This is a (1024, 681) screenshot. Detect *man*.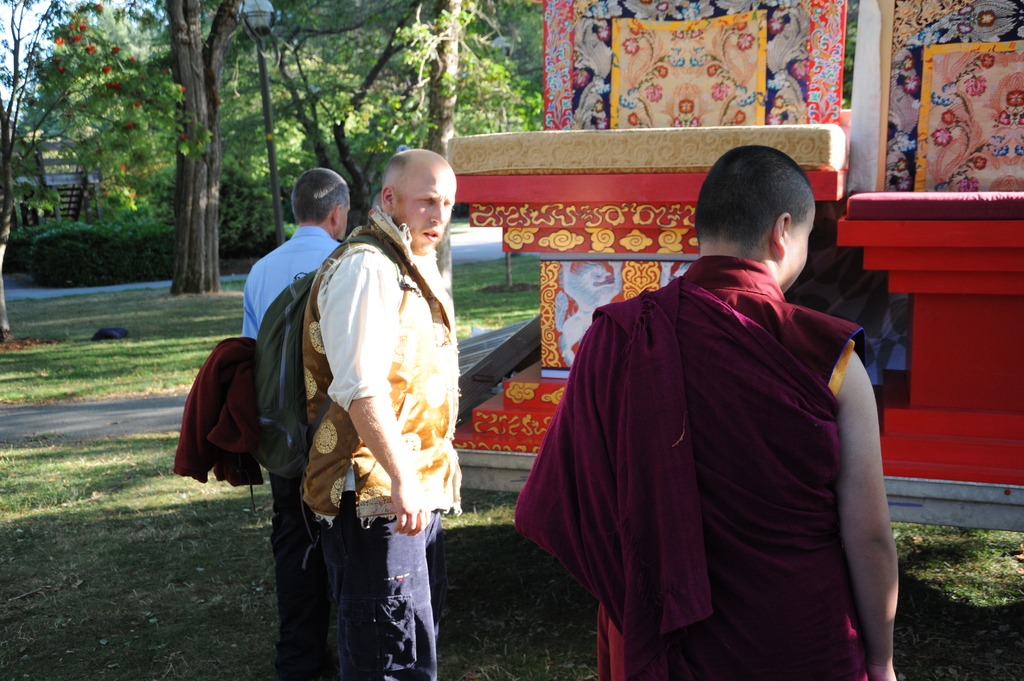
(x1=303, y1=152, x2=462, y2=680).
